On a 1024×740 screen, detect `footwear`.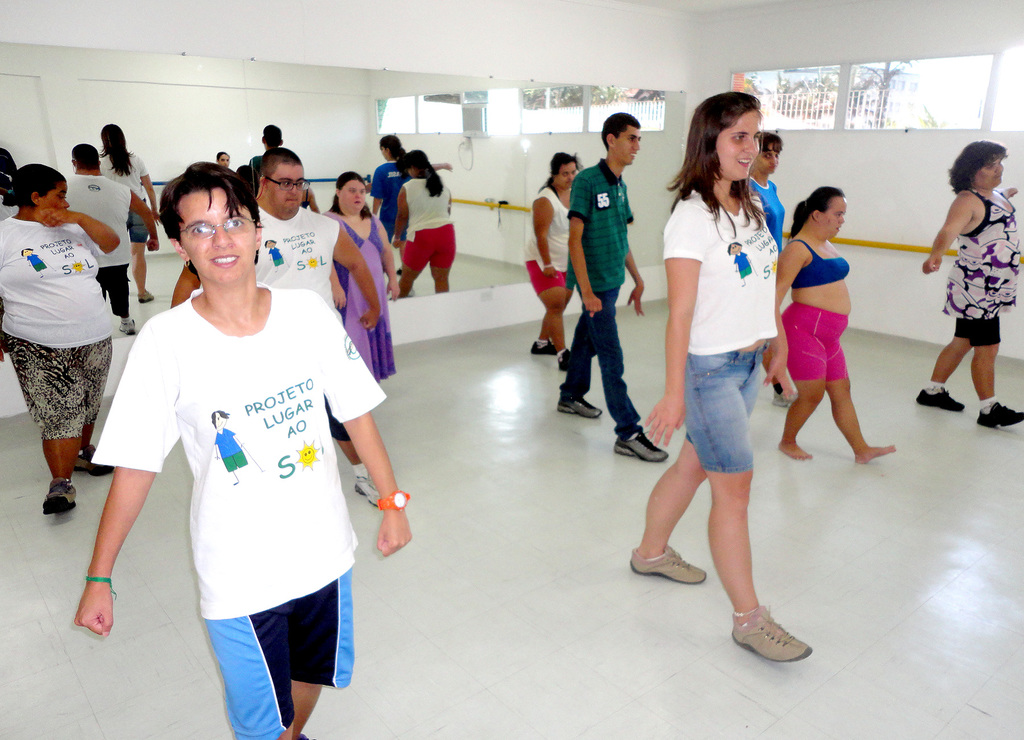
553 394 603 421.
